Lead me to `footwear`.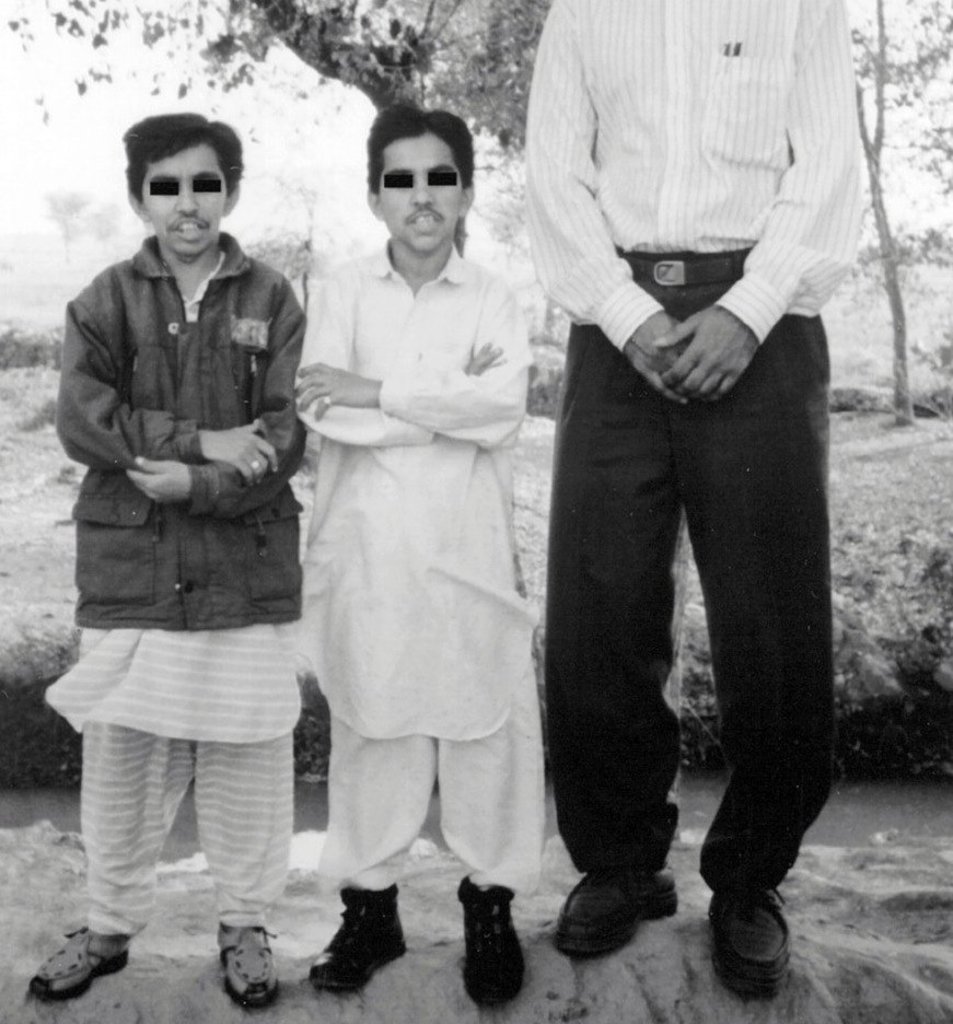
Lead to box(219, 922, 281, 1010).
